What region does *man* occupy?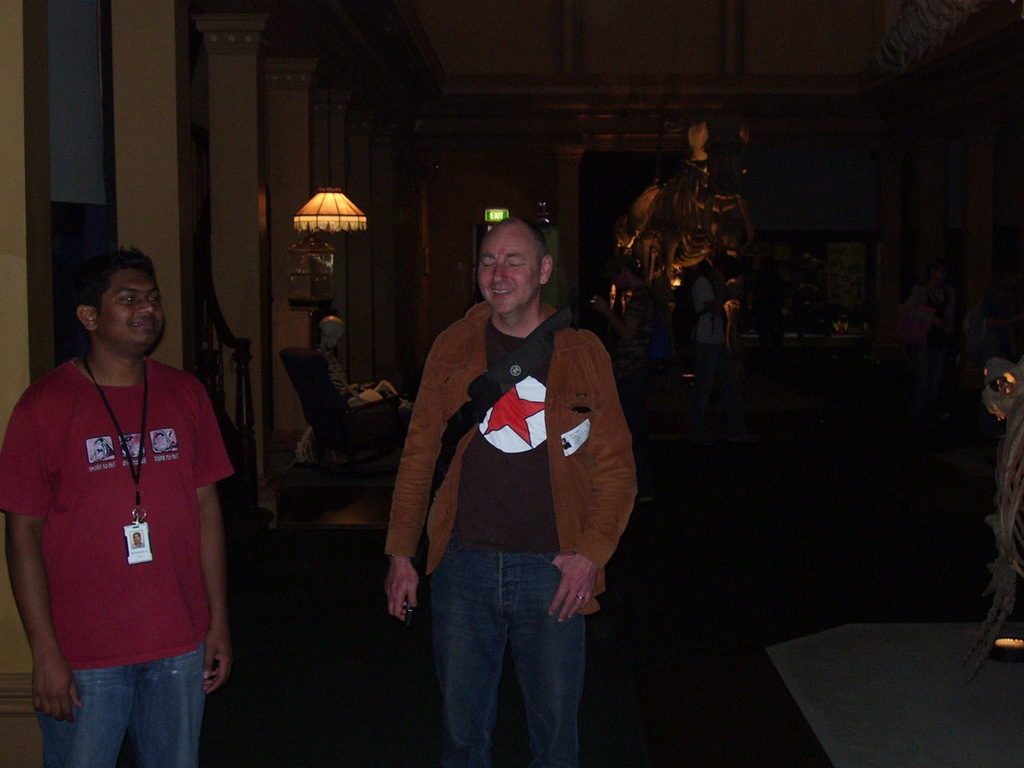
<region>372, 205, 632, 746</region>.
